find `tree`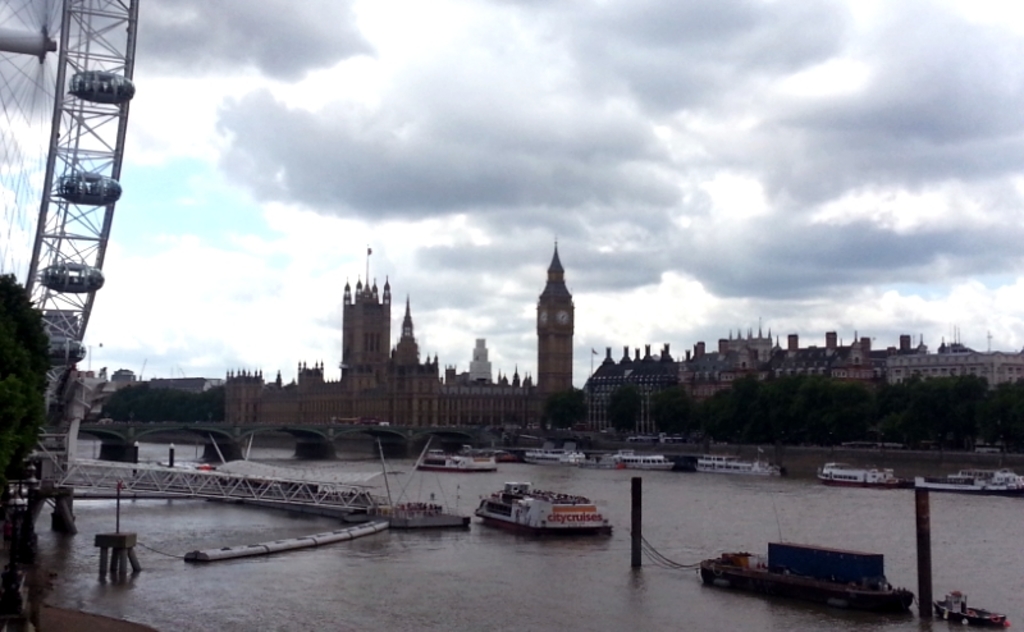
bbox(996, 371, 1023, 459)
